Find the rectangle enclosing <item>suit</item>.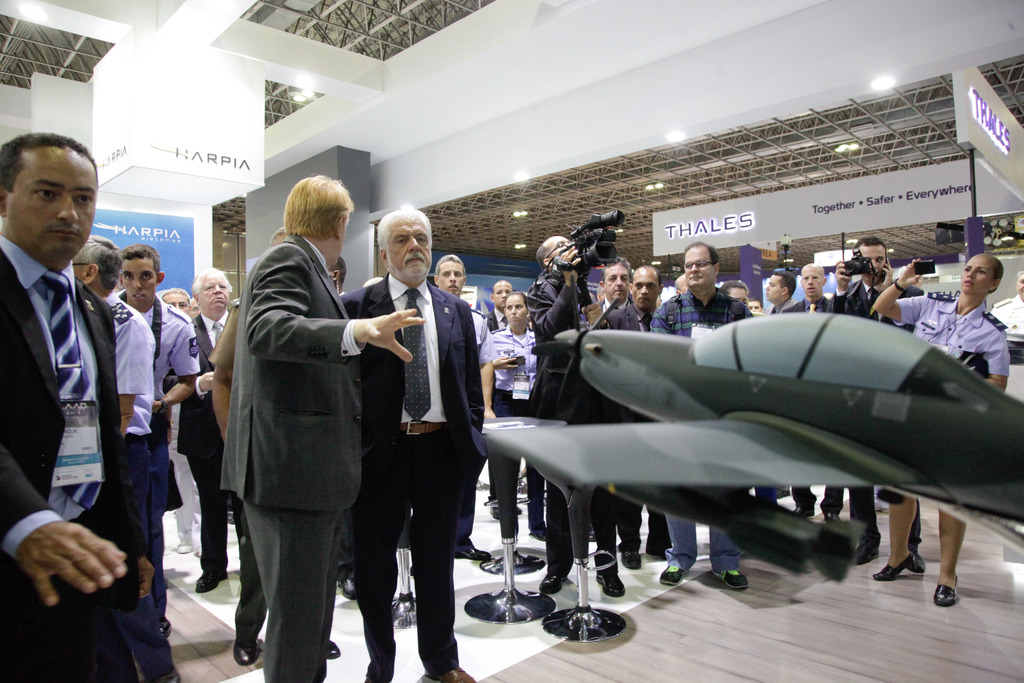
605/305/660/552.
